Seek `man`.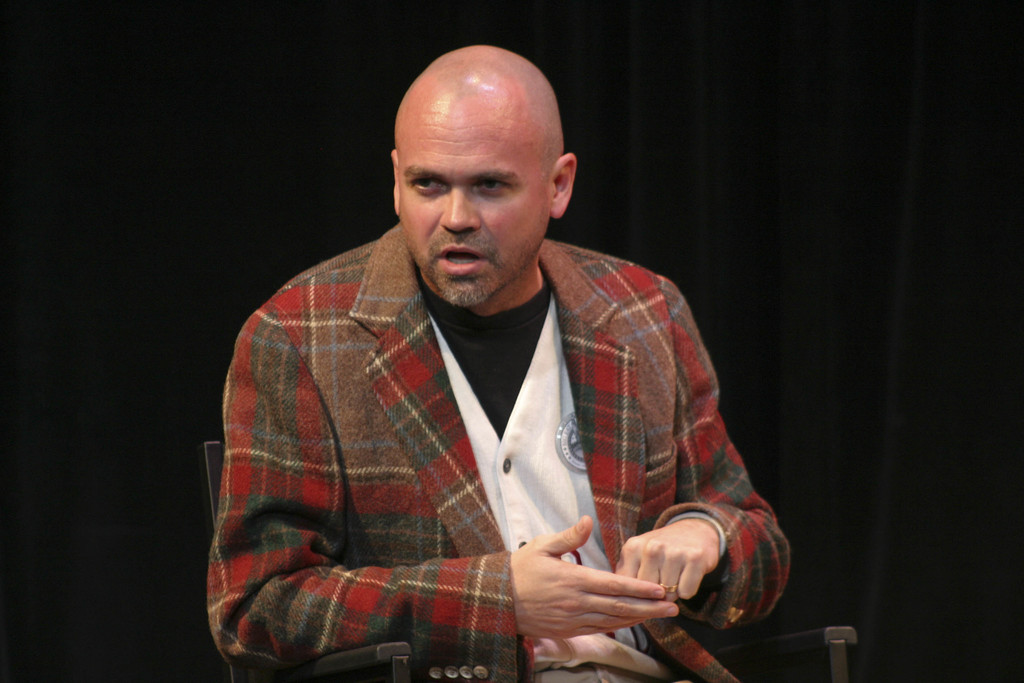
(194, 41, 794, 680).
